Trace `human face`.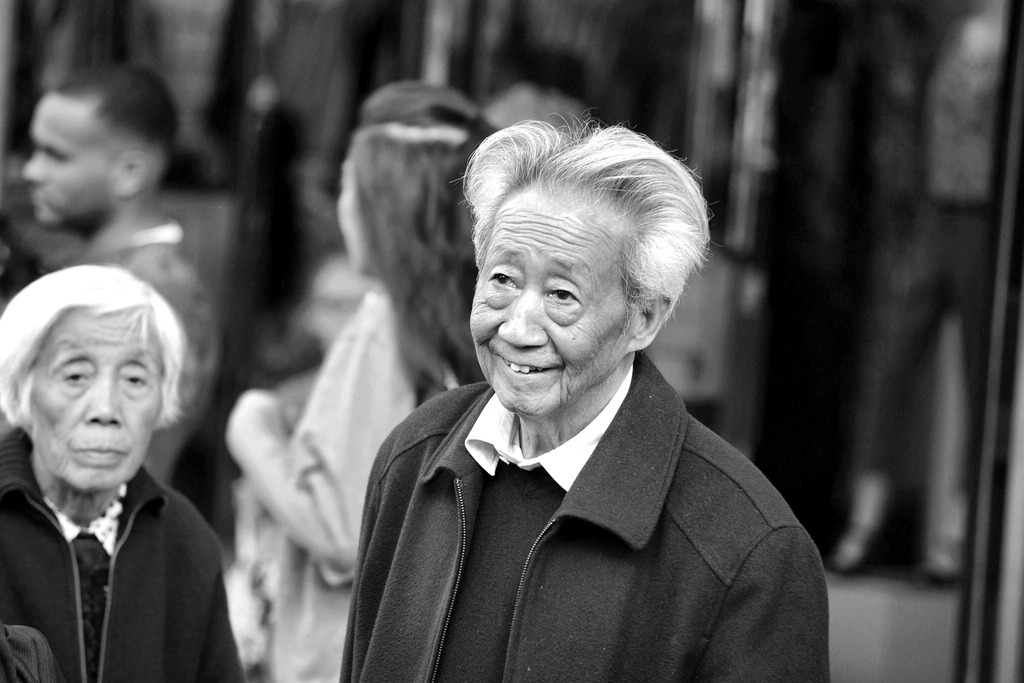
Traced to detection(31, 308, 163, 494).
